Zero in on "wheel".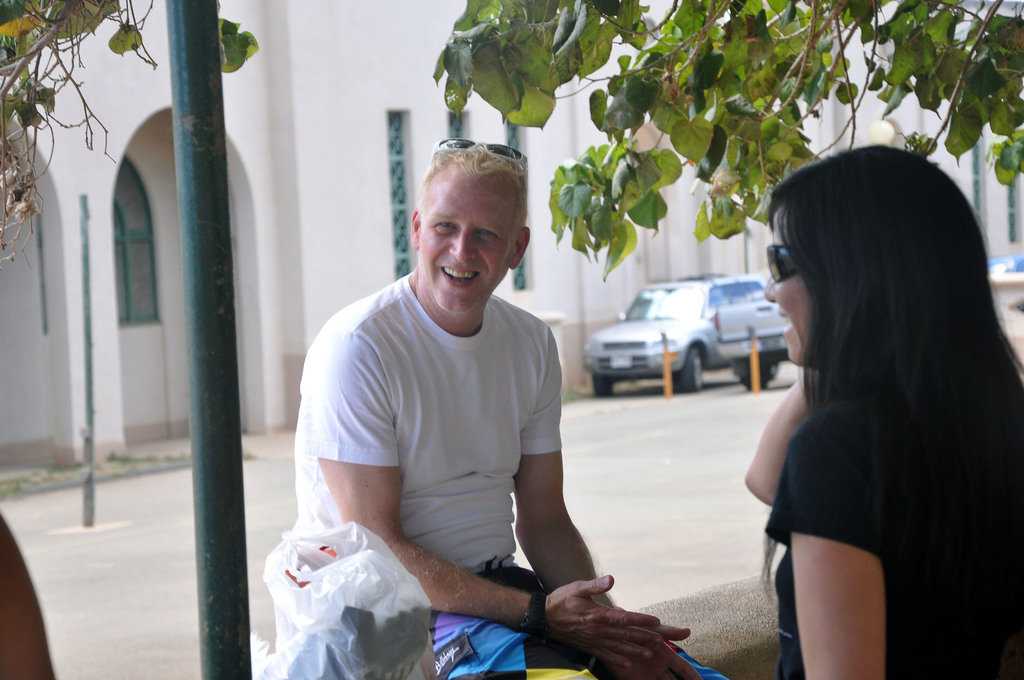
Zeroed in: (x1=743, y1=352, x2=771, y2=390).
